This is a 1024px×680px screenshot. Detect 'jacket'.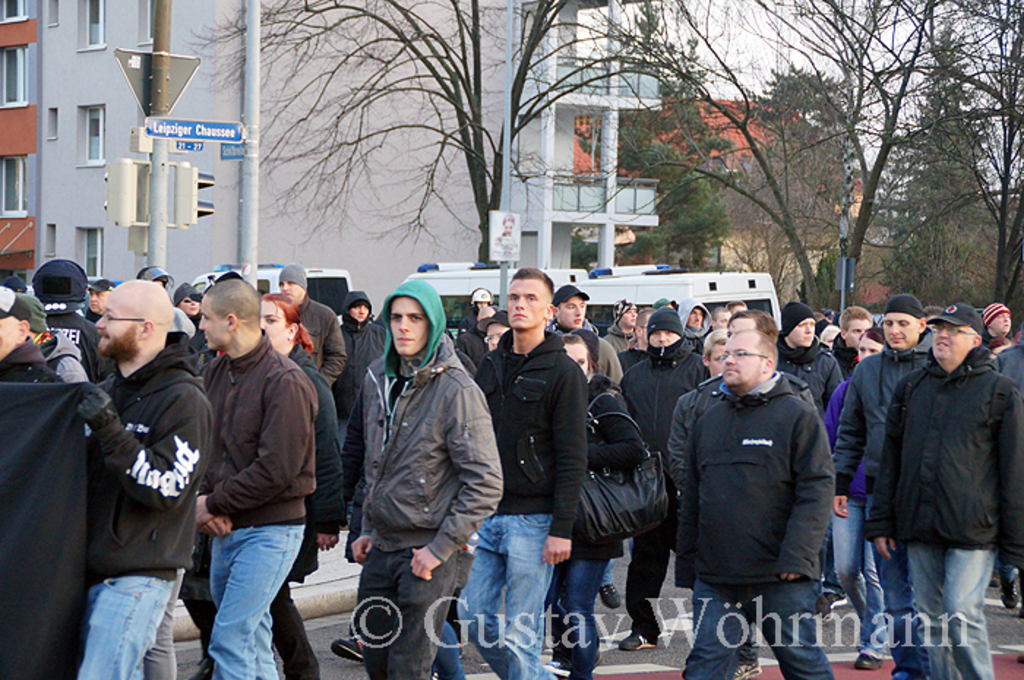
<region>297, 298, 347, 385</region>.
